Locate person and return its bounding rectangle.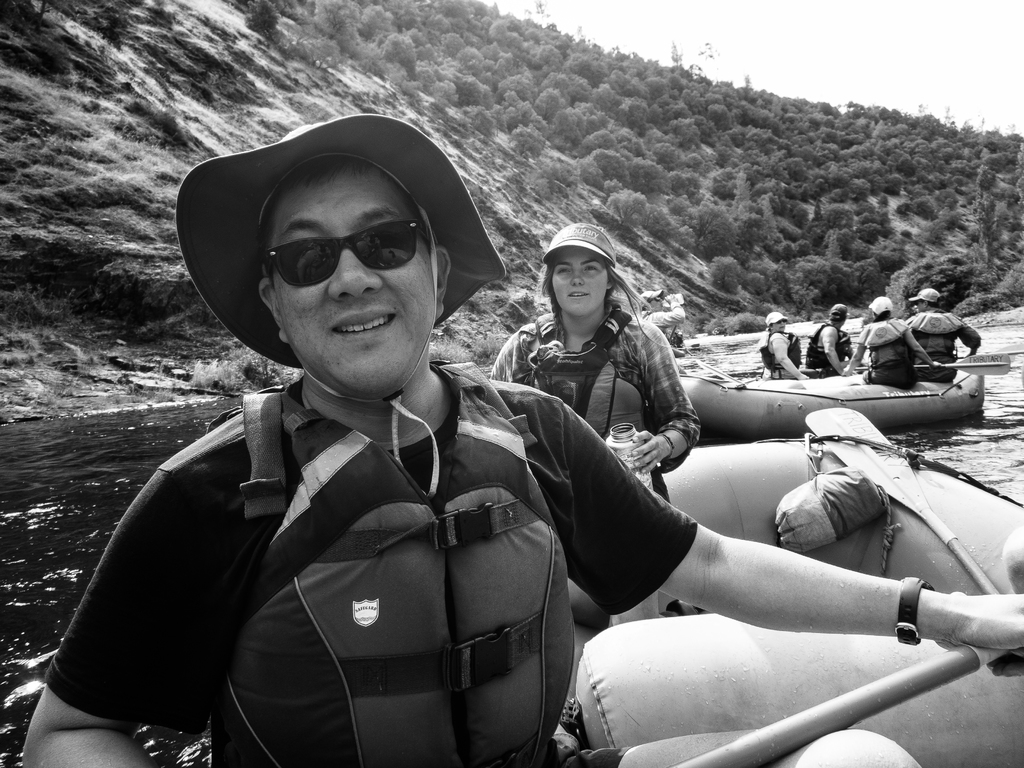
[x1=860, y1=297, x2=947, y2=399].
